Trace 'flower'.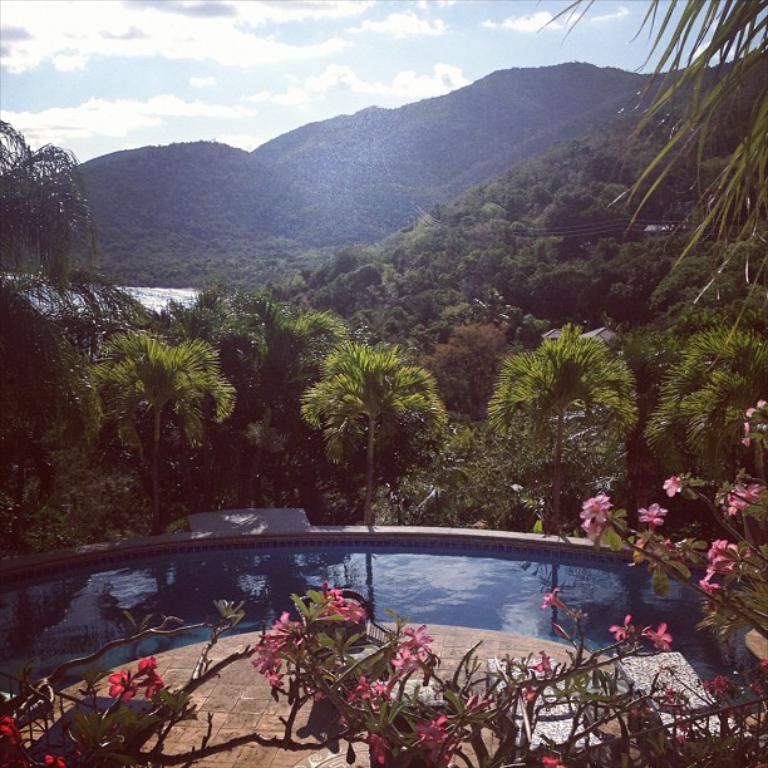
Traced to x1=324, y1=591, x2=364, y2=621.
